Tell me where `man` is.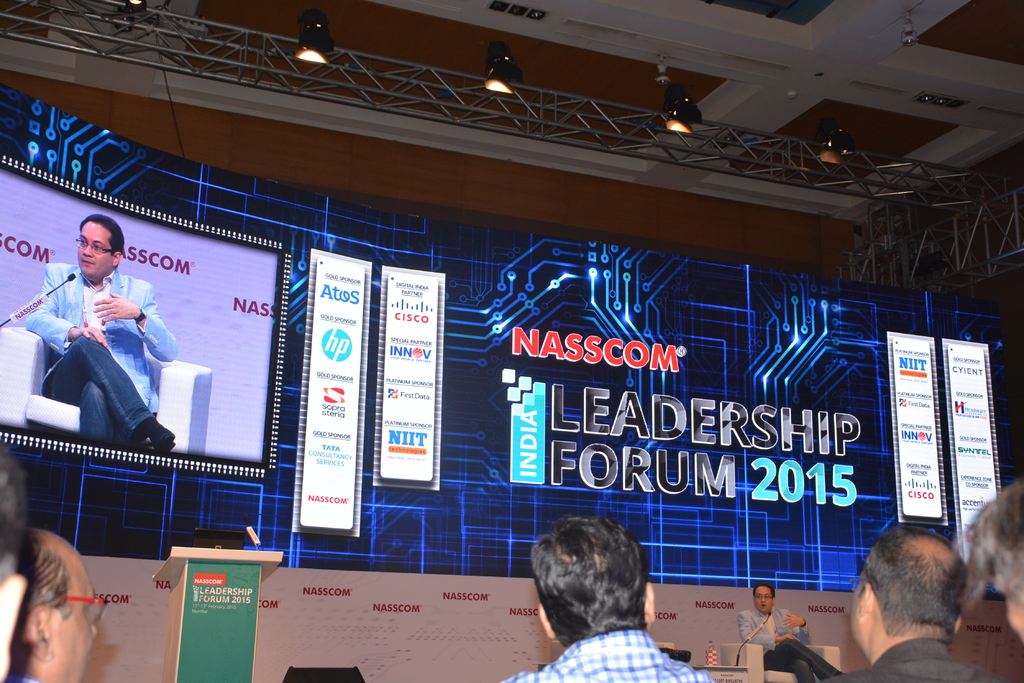
`man` is at <box>500,509,714,682</box>.
